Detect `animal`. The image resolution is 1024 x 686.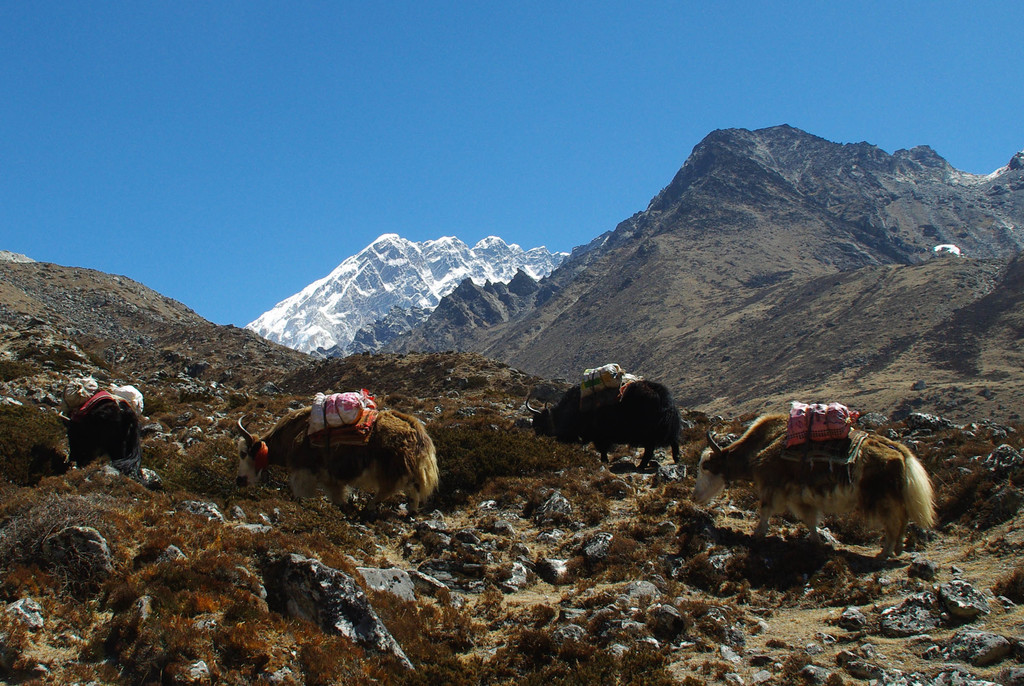
(x1=232, y1=386, x2=443, y2=519).
